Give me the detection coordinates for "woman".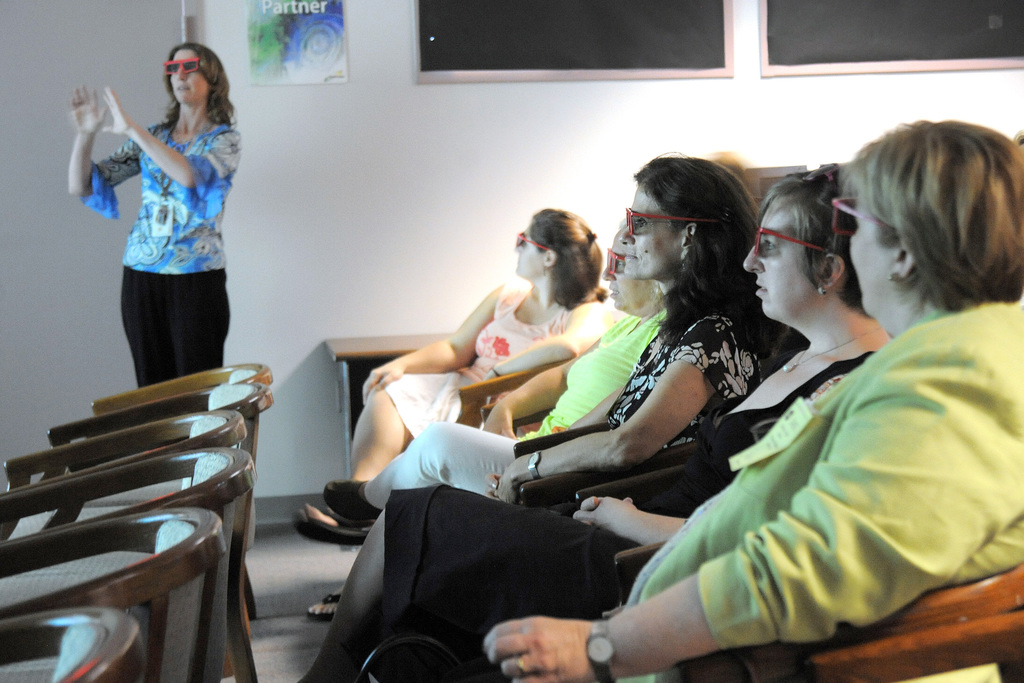
{"left": 476, "top": 109, "right": 1023, "bottom": 682}.
